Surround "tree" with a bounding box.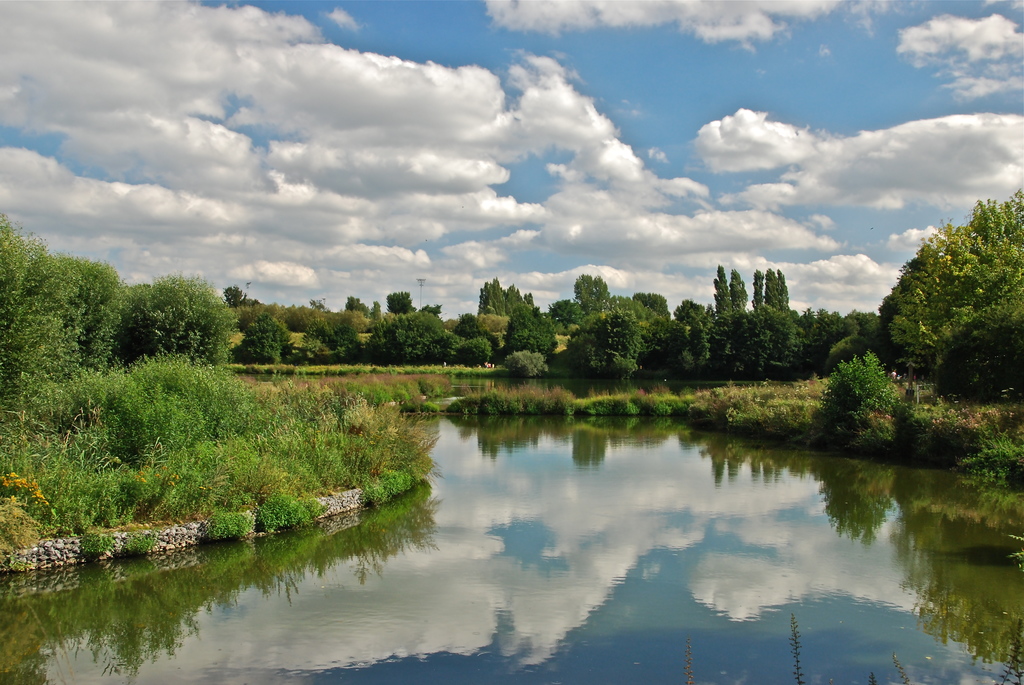
573/271/612/321.
